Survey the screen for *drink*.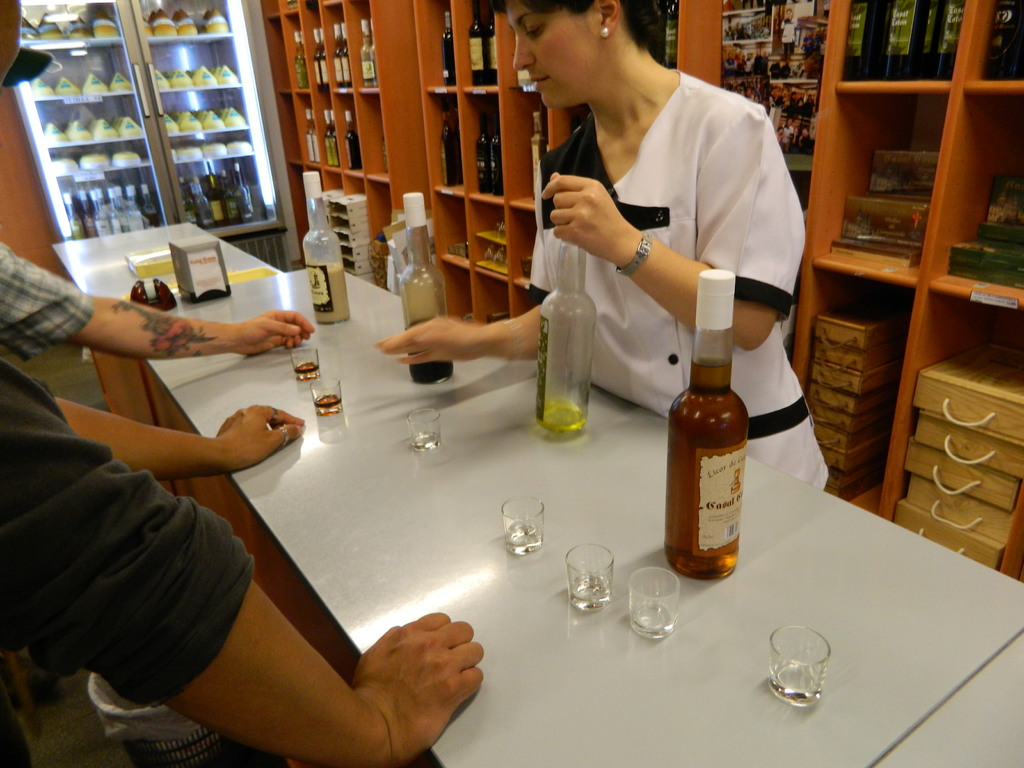
Survey found: [x1=468, y1=0, x2=487, y2=85].
